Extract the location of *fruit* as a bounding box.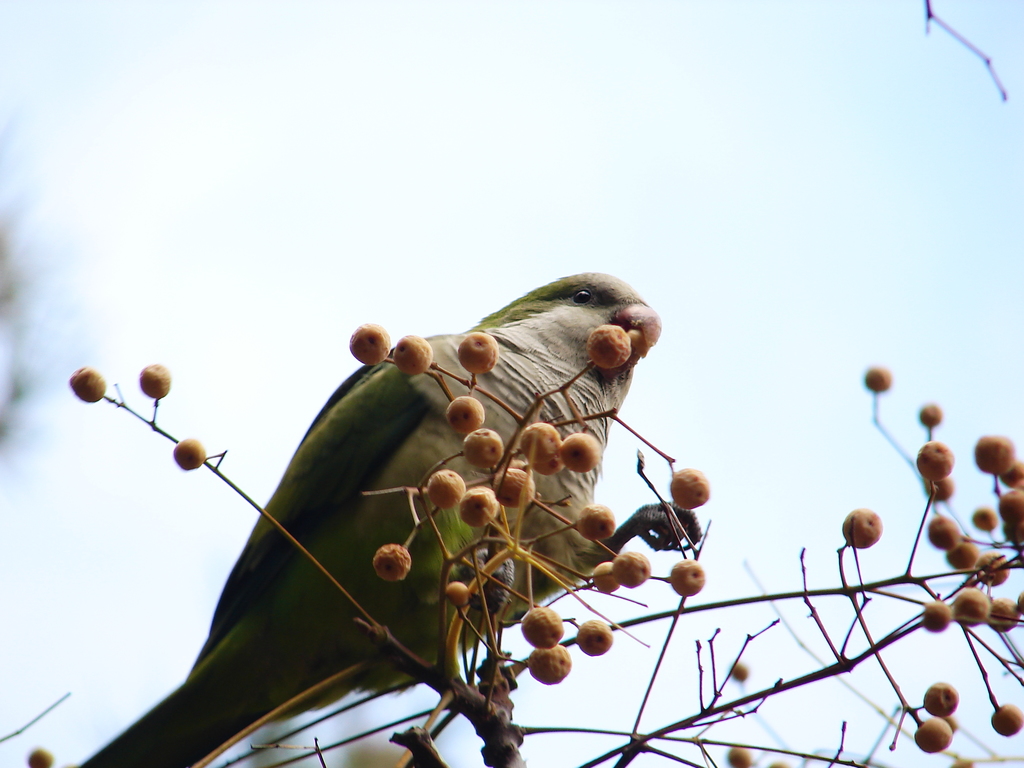
bbox=(727, 744, 751, 766).
